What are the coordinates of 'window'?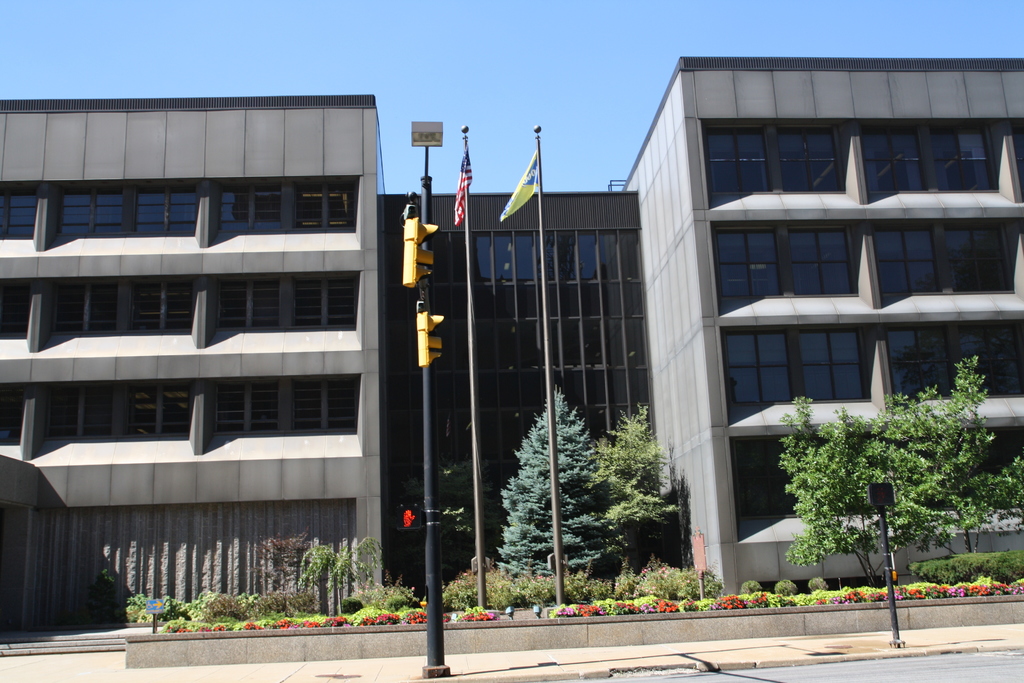
218 184 349 234.
